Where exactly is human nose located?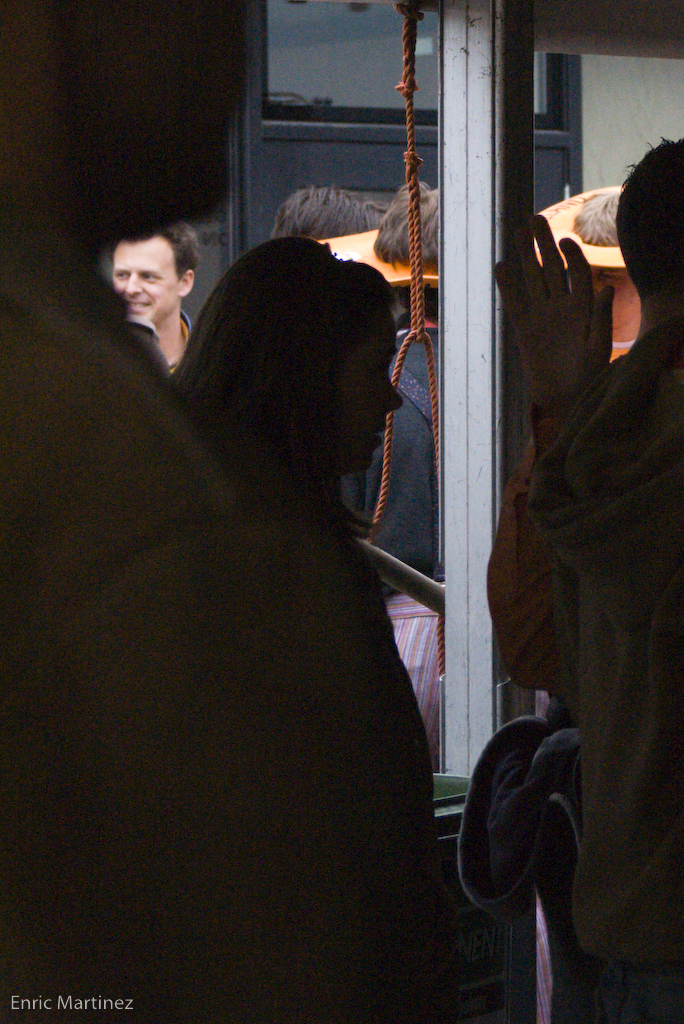
Its bounding box is 382,371,400,413.
